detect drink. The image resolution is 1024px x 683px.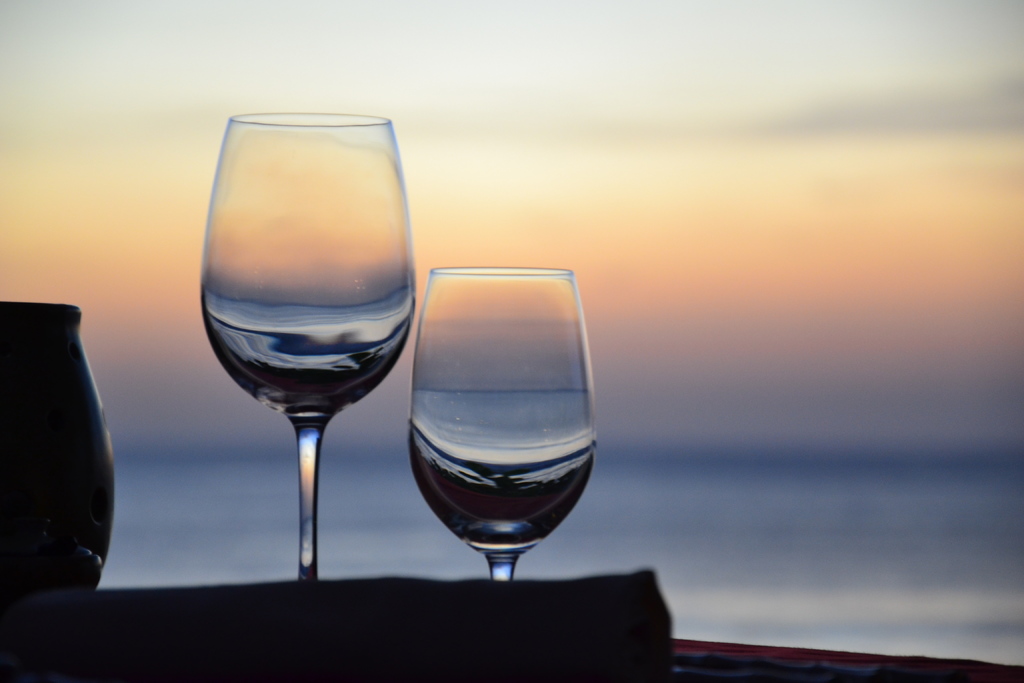
408 415 591 554.
